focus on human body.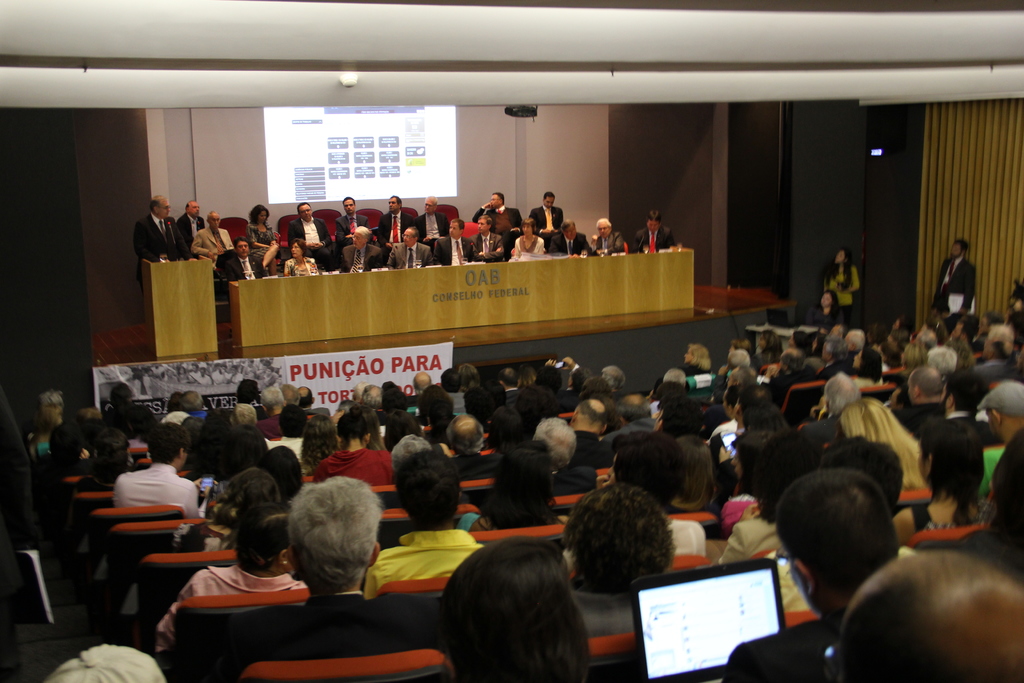
Focused at [289, 211, 334, 268].
